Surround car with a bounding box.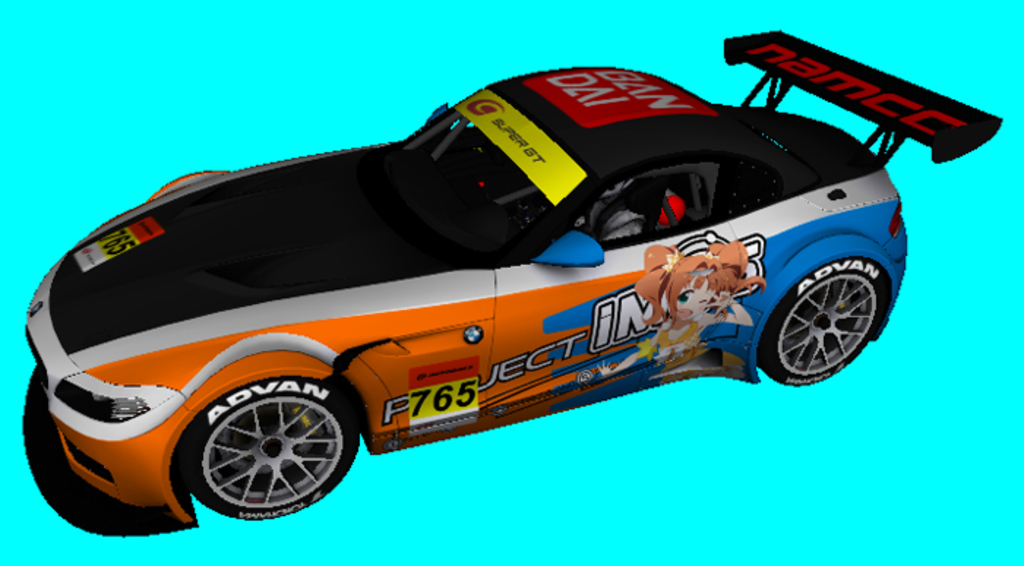
l=22, t=29, r=1002, b=537.
